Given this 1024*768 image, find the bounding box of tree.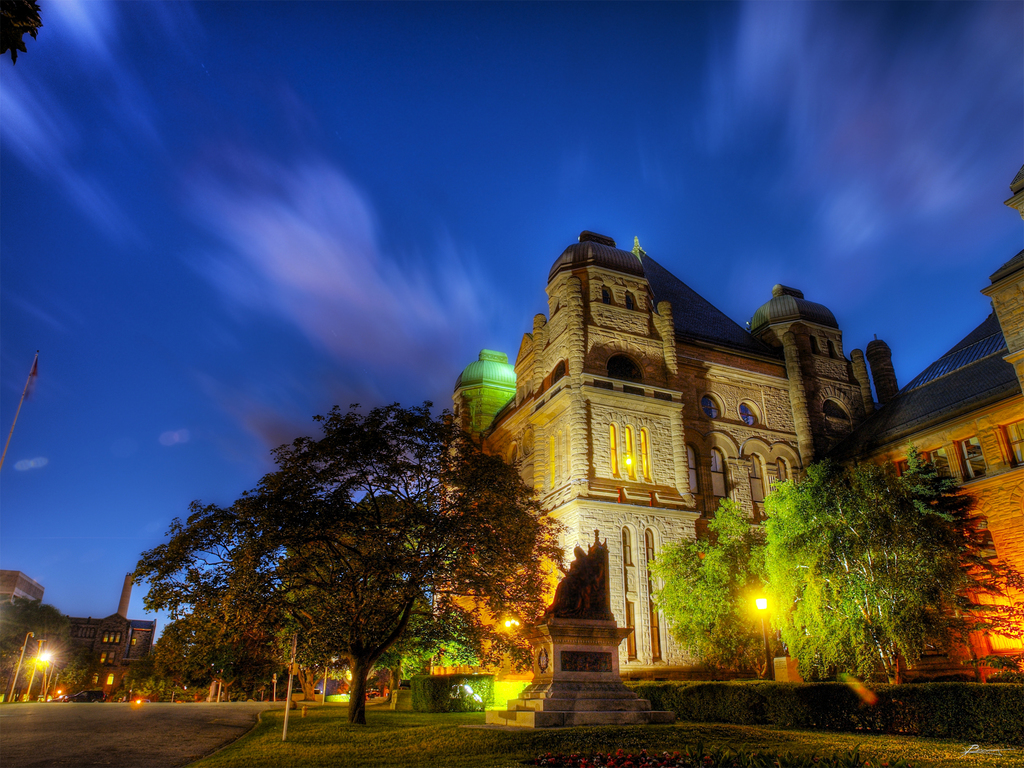
crop(0, 597, 92, 707).
